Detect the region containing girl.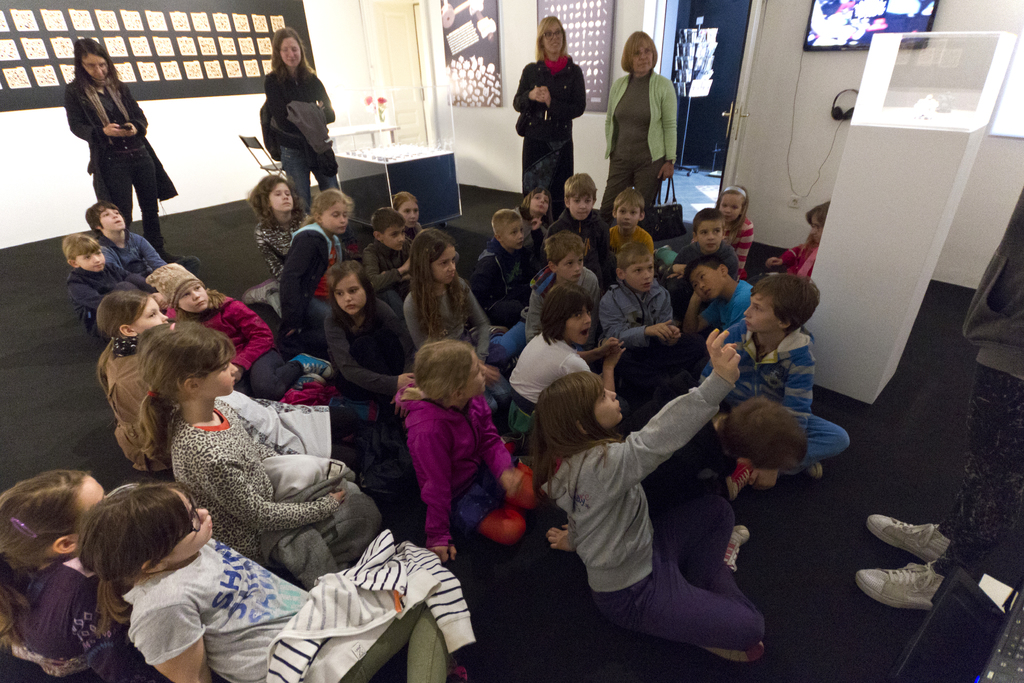
141, 325, 381, 588.
